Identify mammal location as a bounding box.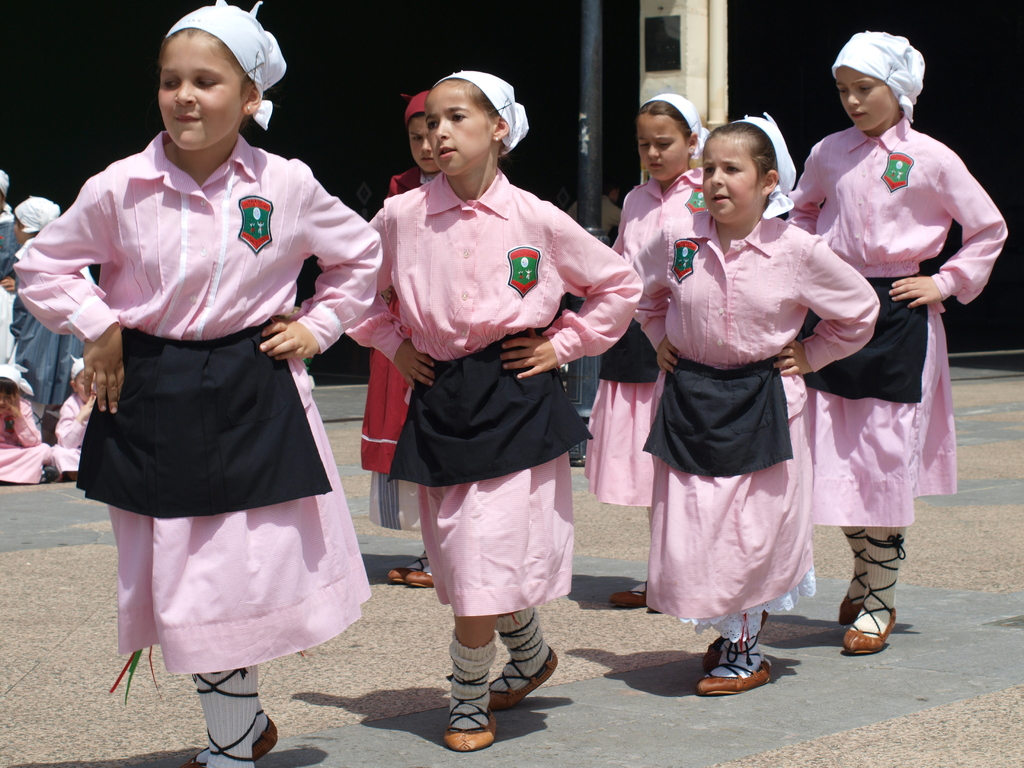
x1=783 y1=23 x2=1009 y2=652.
